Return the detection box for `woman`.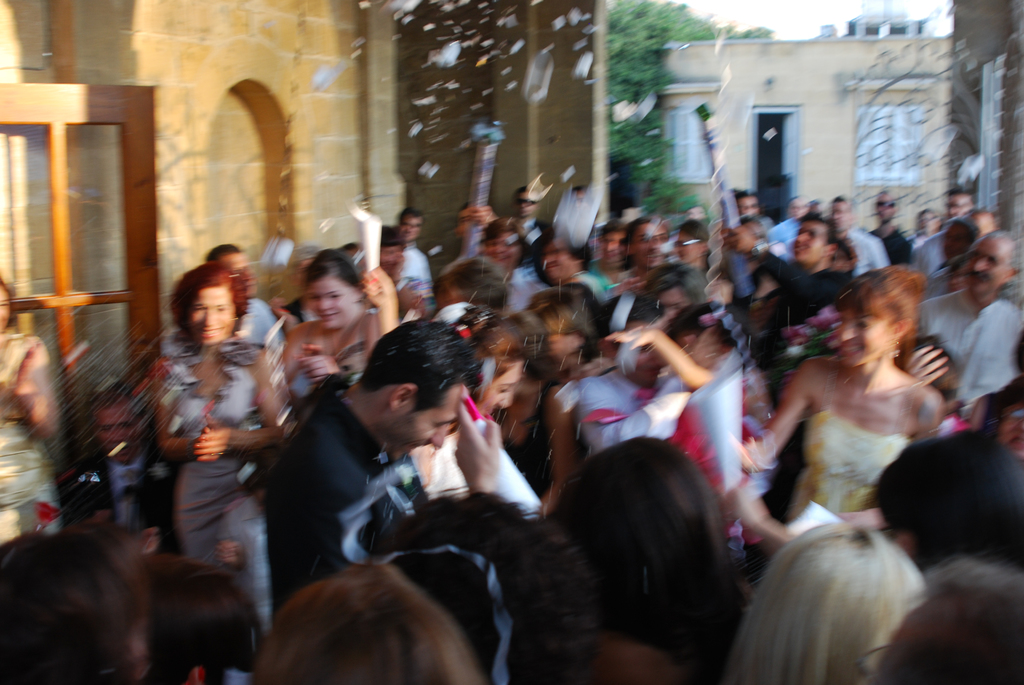
<box>414,300,548,684</box>.
